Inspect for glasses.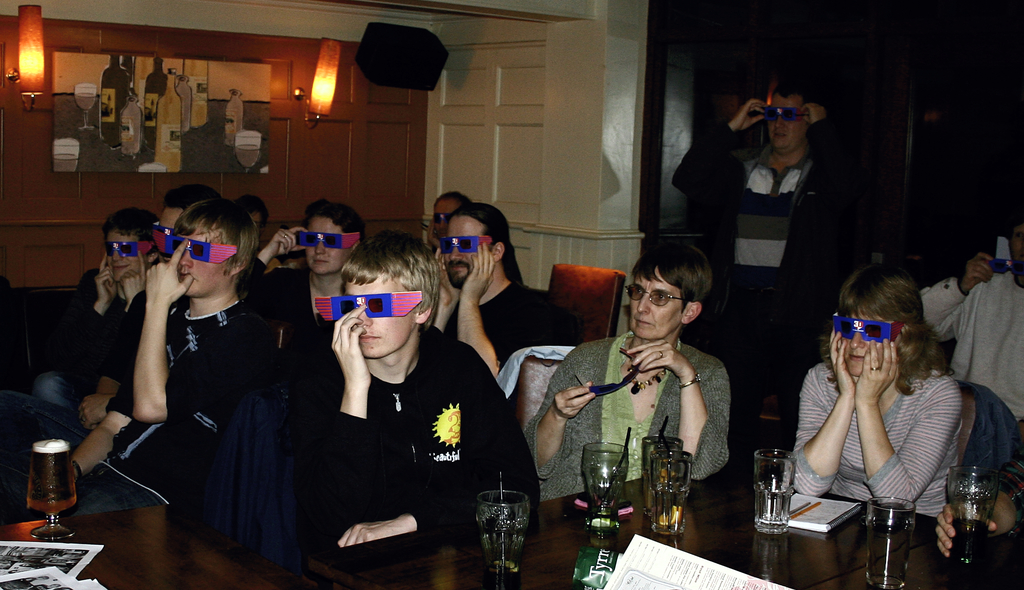
Inspection: select_region(104, 233, 166, 264).
